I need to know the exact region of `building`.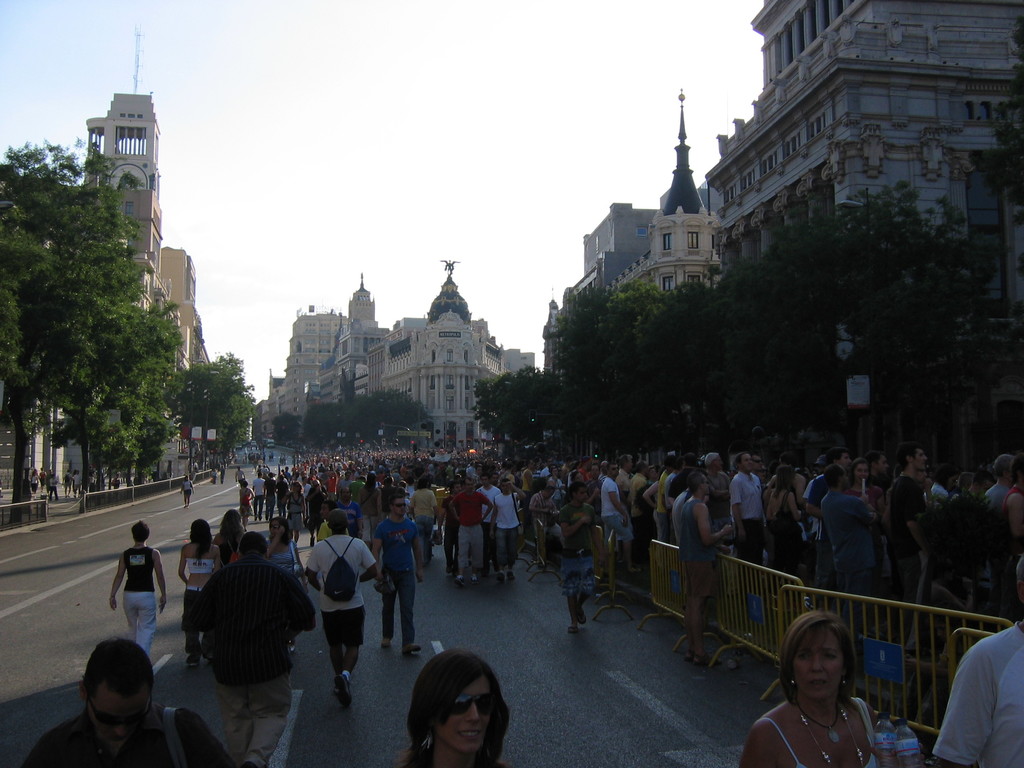
Region: [x1=248, y1=259, x2=543, y2=446].
